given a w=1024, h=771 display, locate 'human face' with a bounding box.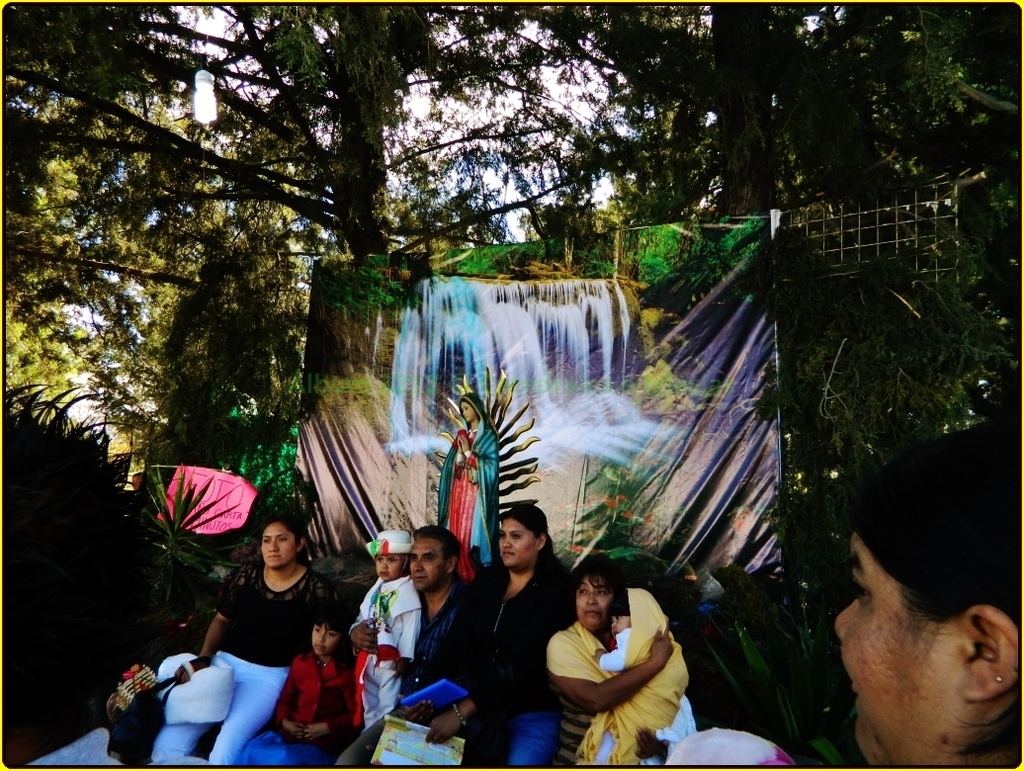
Located: x1=573, y1=569, x2=614, y2=626.
